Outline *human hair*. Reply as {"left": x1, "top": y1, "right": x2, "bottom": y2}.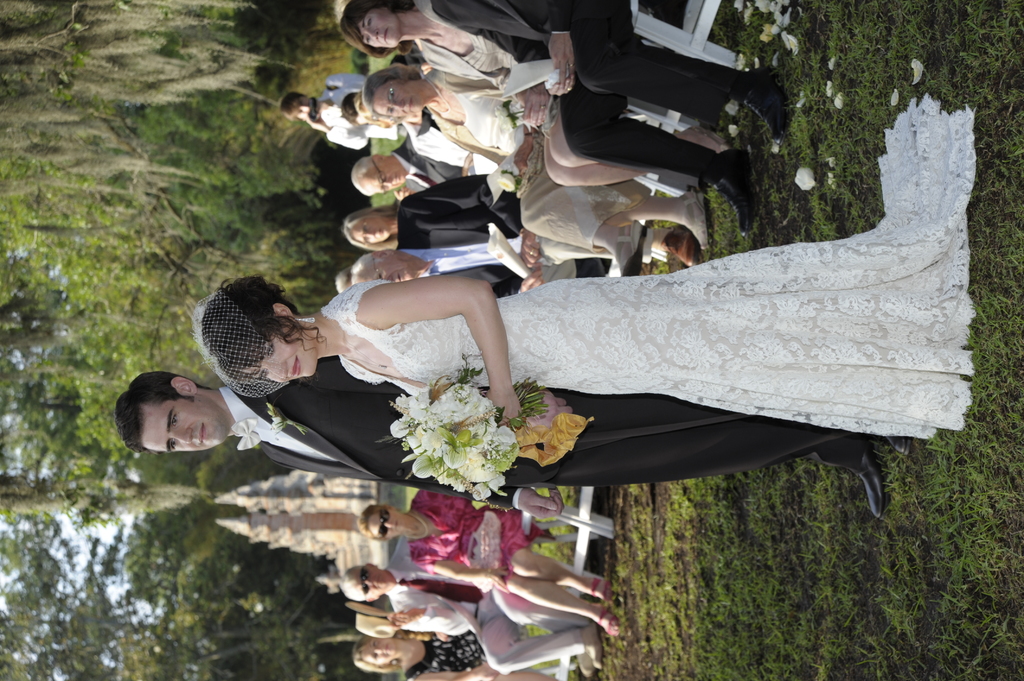
{"left": 344, "top": 568, "right": 359, "bottom": 601}.
